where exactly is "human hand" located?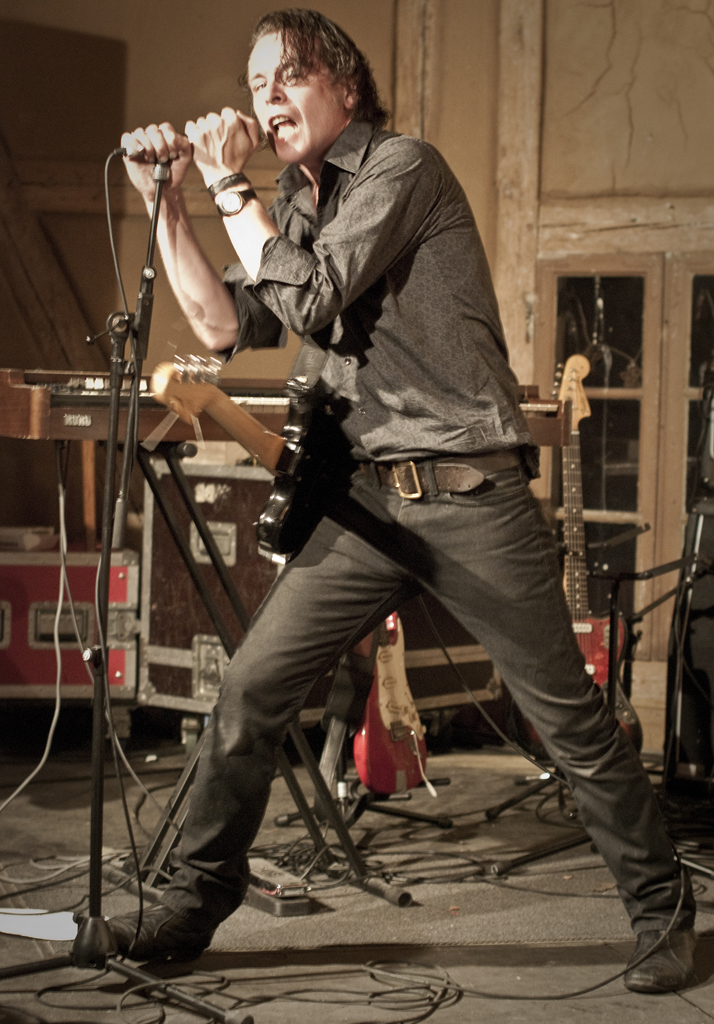
Its bounding box is {"x1": 116, "y1": 109, "x2": 196, "y2": 193}.
